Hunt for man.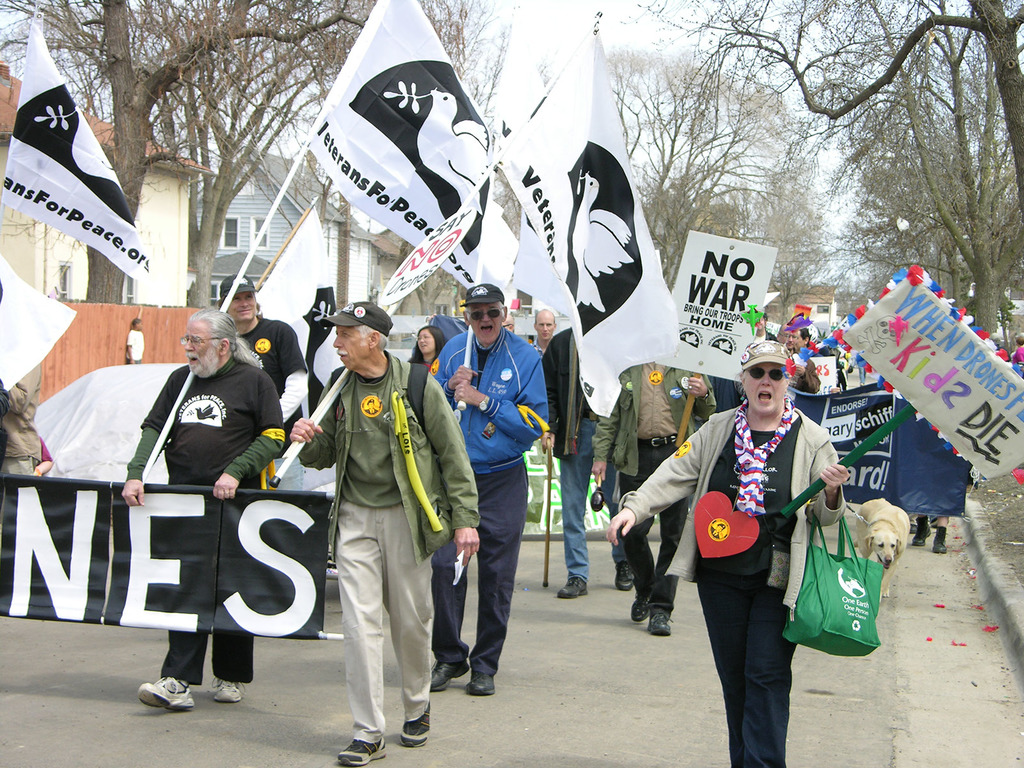
Hunted down at 419/276/551/703.
